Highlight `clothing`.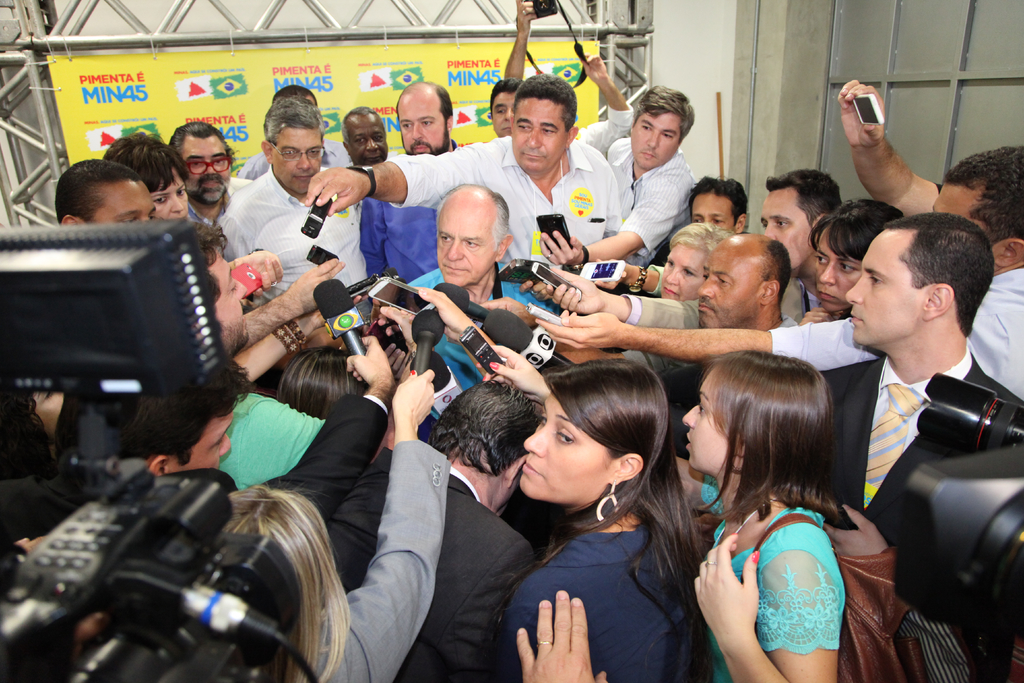
Highlighted region: rect(769, 255, 1023, 399).
